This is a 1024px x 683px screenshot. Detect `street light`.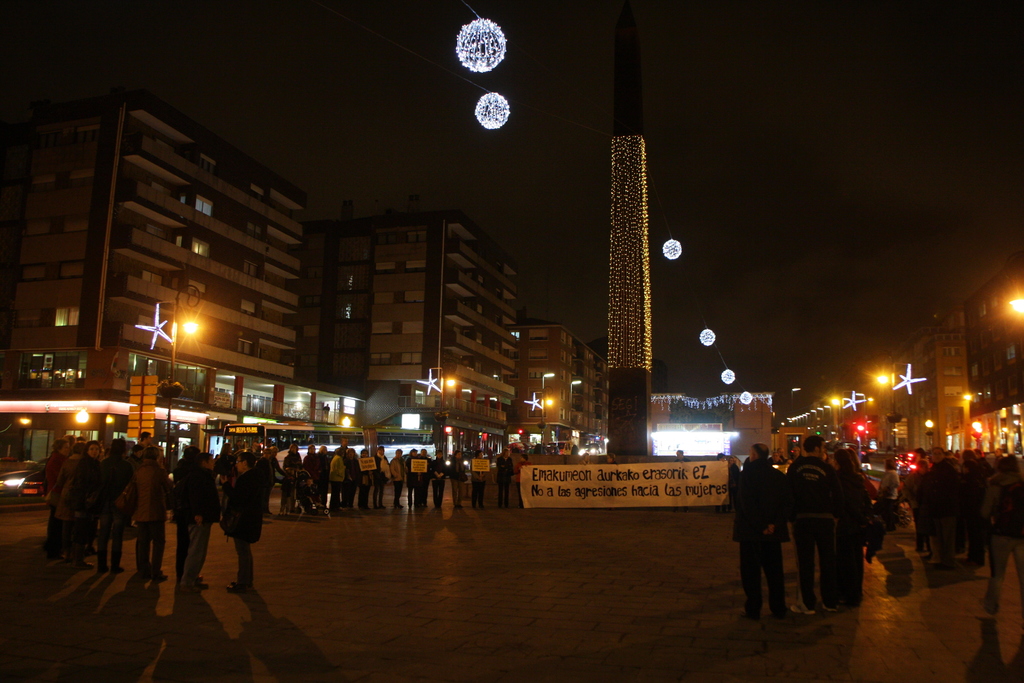
(x1=154, y1=275, x2=204, y2=473).
